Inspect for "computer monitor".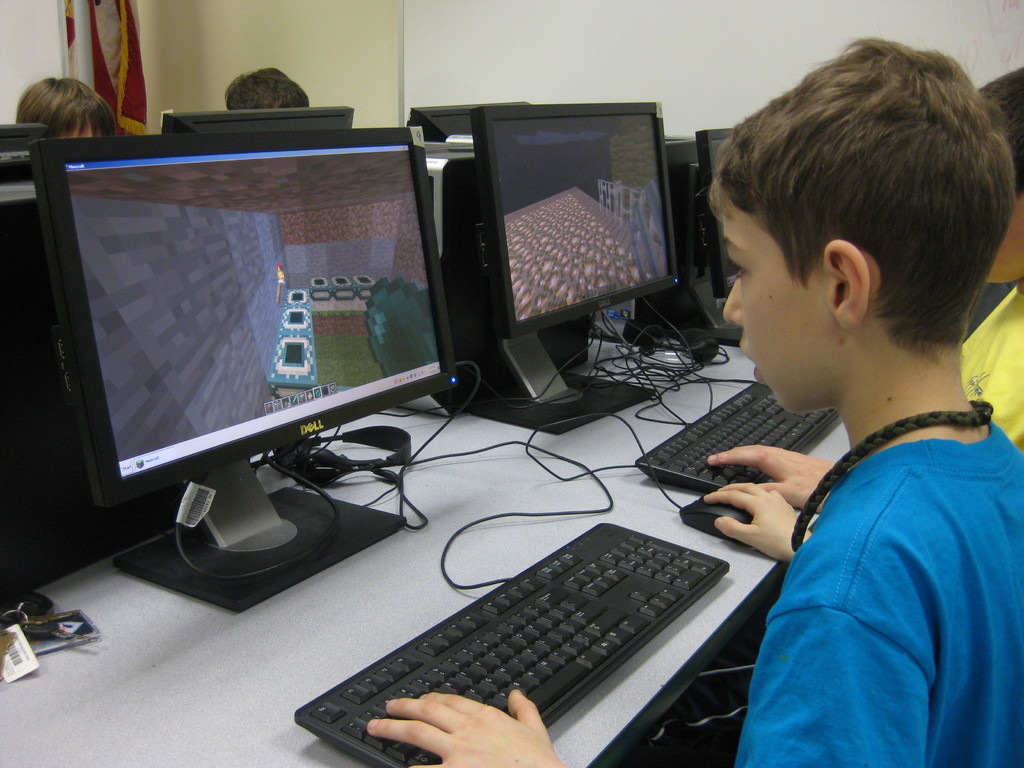
Inspection: bbox=[474, 104, 682, 441].
